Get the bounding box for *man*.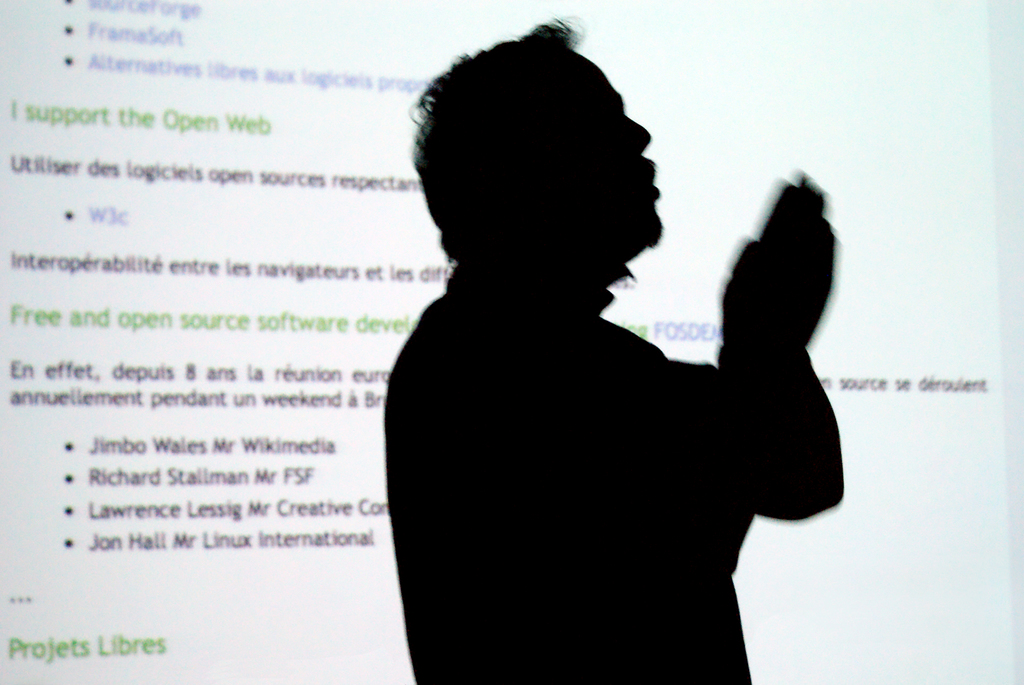
[x1=381, y1=10, x2=840, y2=684].
